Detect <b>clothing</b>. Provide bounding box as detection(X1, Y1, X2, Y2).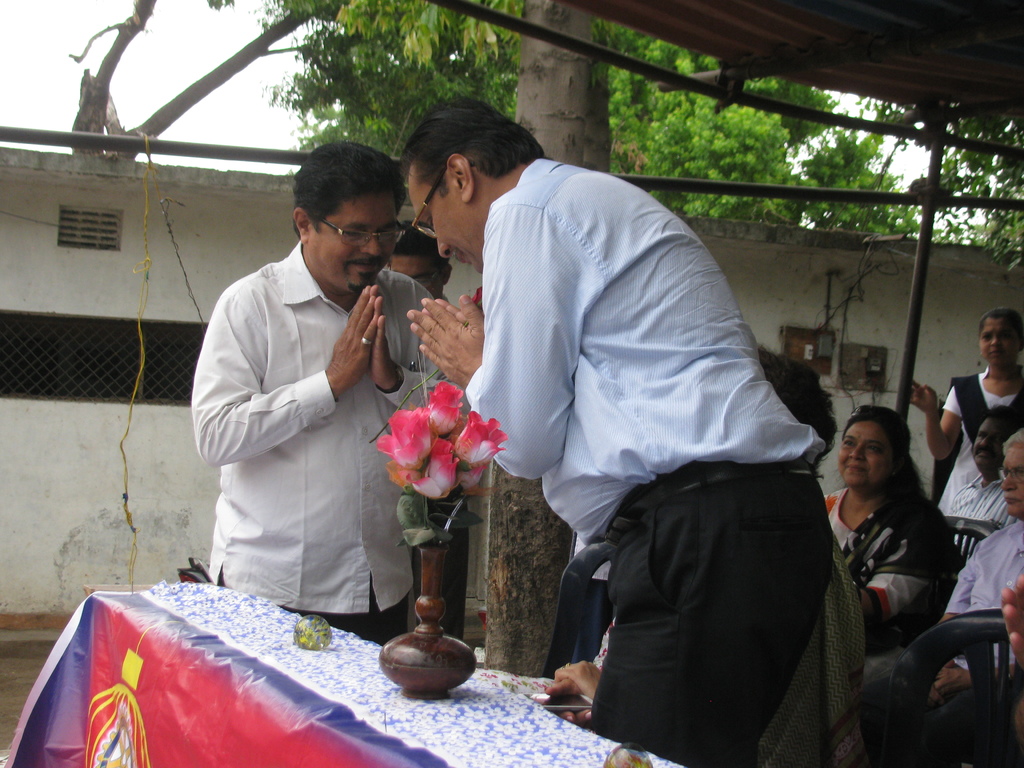
detection(950, 472, 1023, 566).
